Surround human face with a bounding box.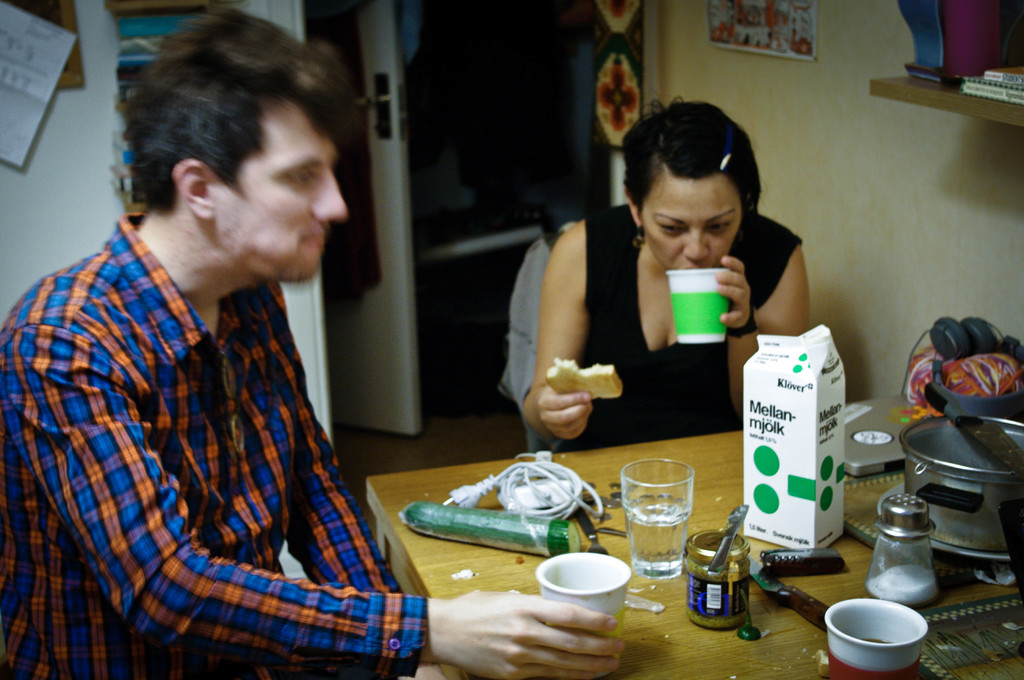
{"x1": 639, "y1": 168, "x2": 736, "y2": 270}.
